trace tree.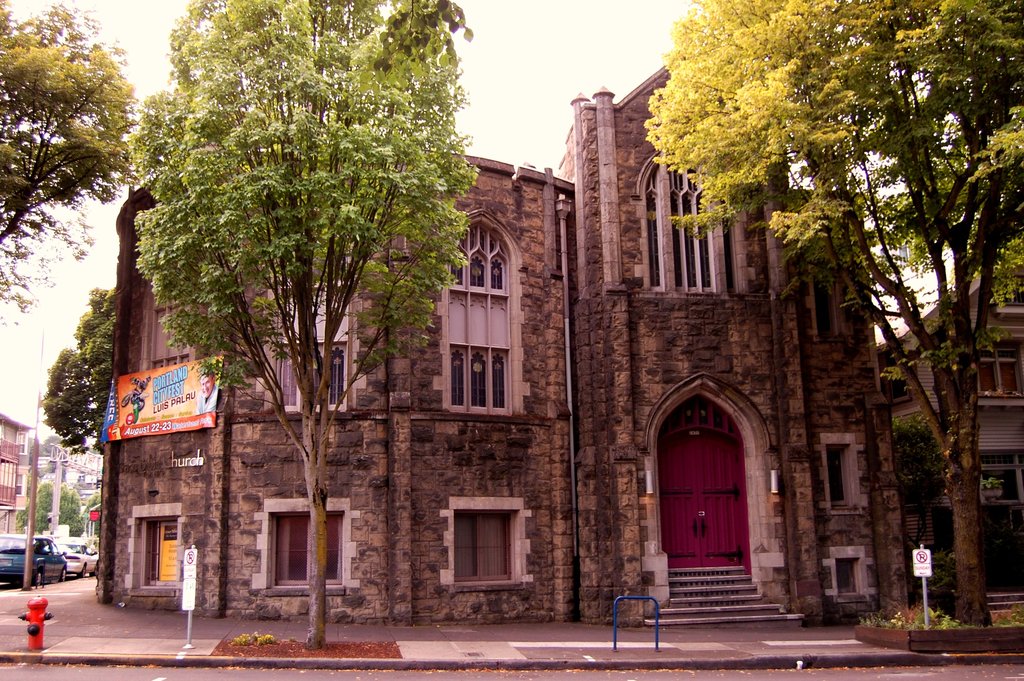
Traced to [left=114, top=1, right=474, bottom=596].
